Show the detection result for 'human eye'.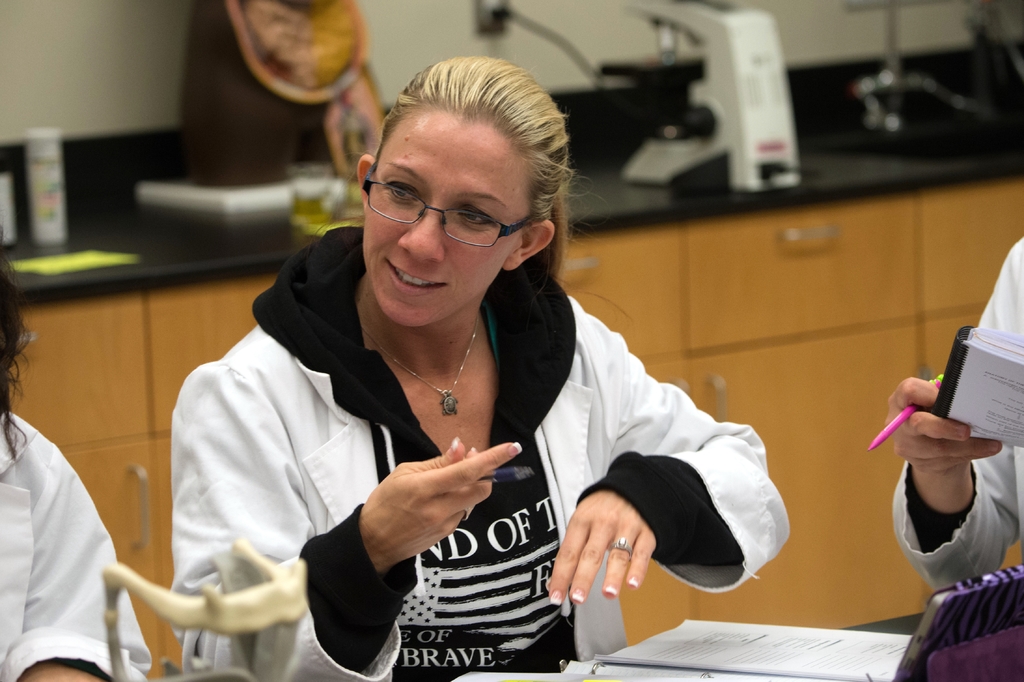
box=[378, 176, 428, 205].
